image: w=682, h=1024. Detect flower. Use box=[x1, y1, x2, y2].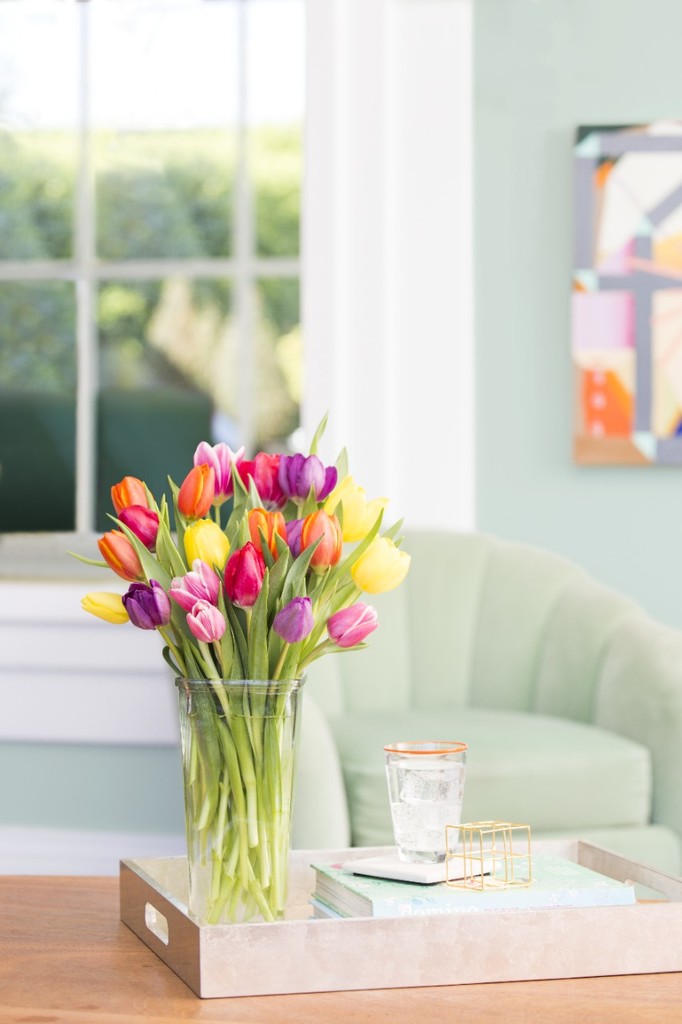
box=[118, 504, 162, 551].
